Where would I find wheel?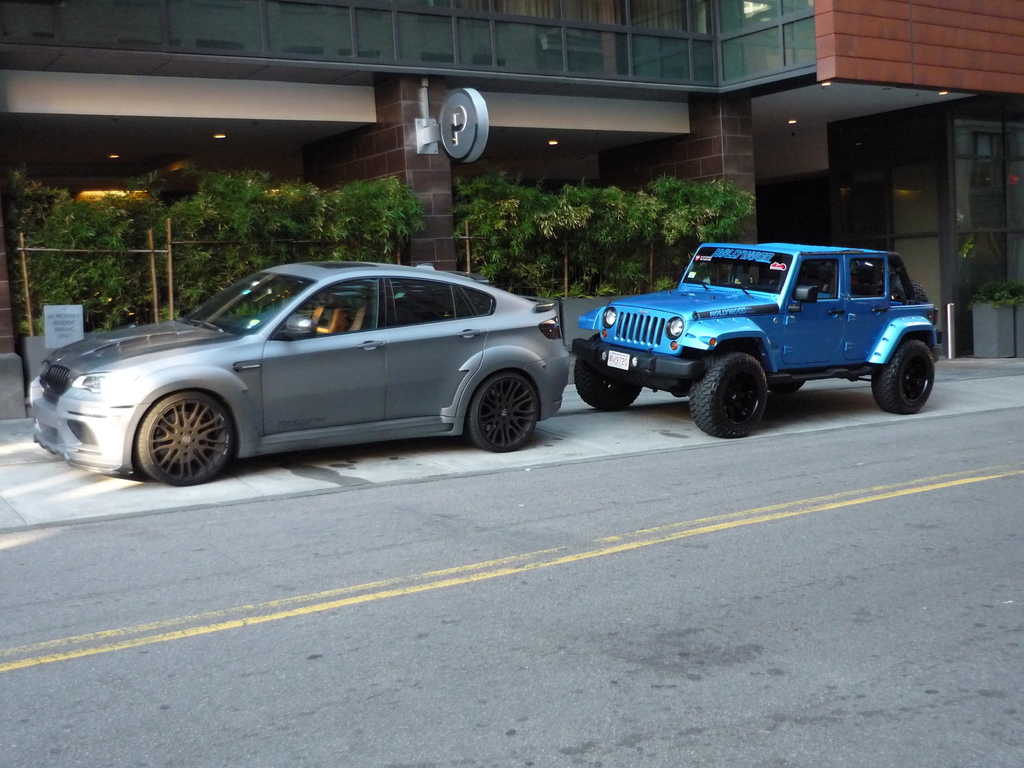
At {"left": 874, "top": 335, "right": 932, "bottom": 412}.
